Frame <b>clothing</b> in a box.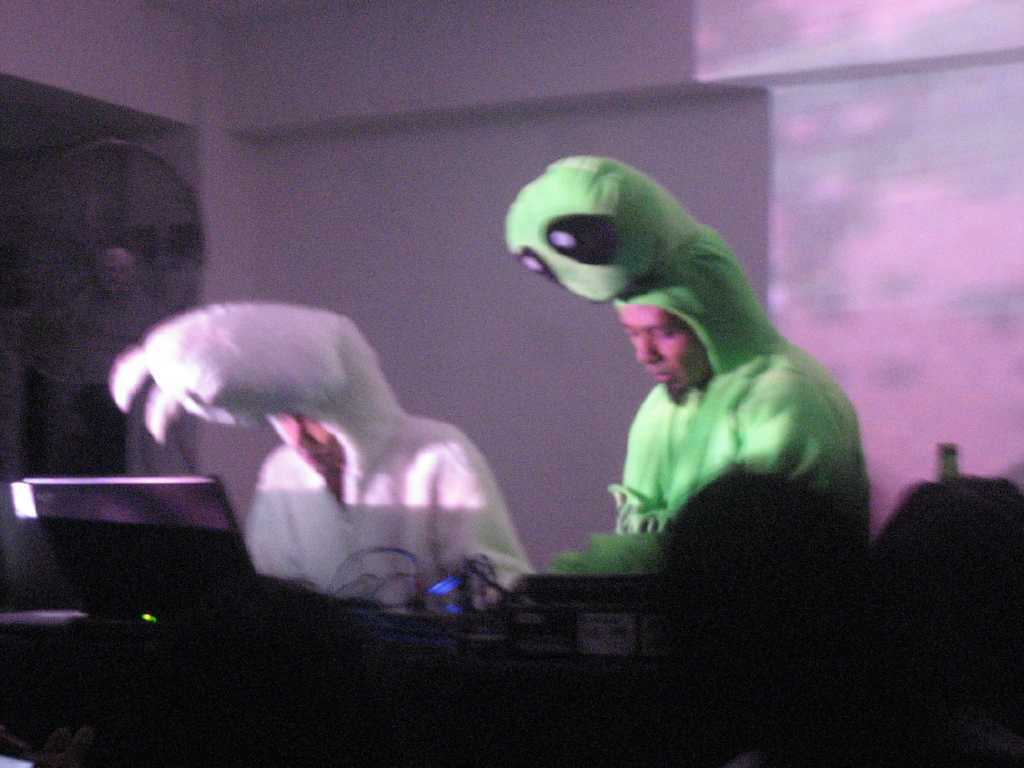
103,299,540,611.
